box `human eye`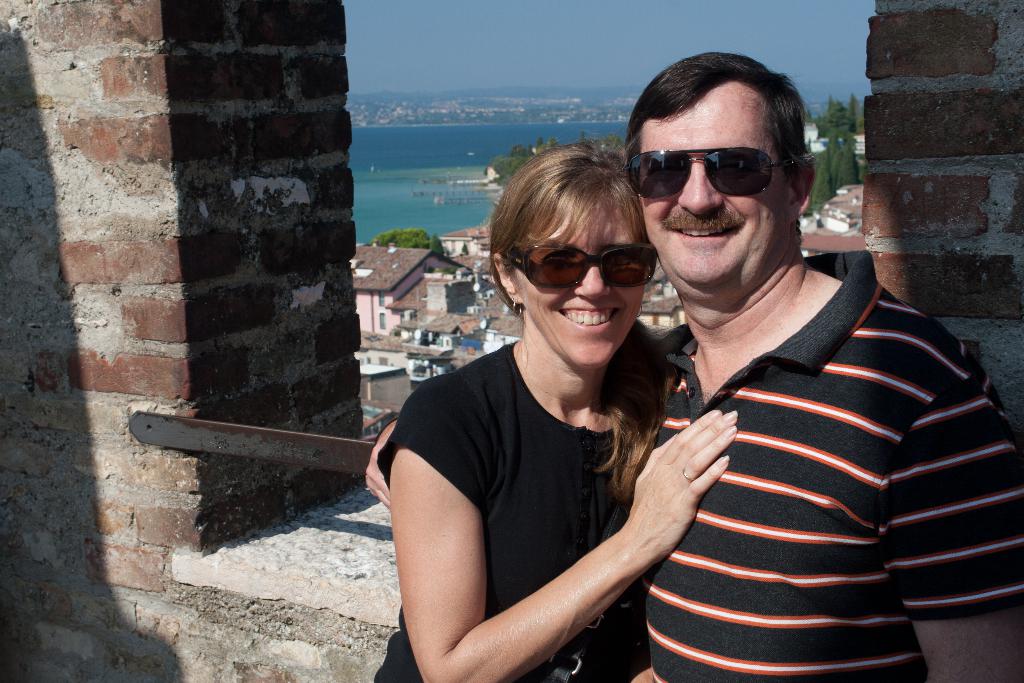
bbox=(644, 160, 677, 183)
